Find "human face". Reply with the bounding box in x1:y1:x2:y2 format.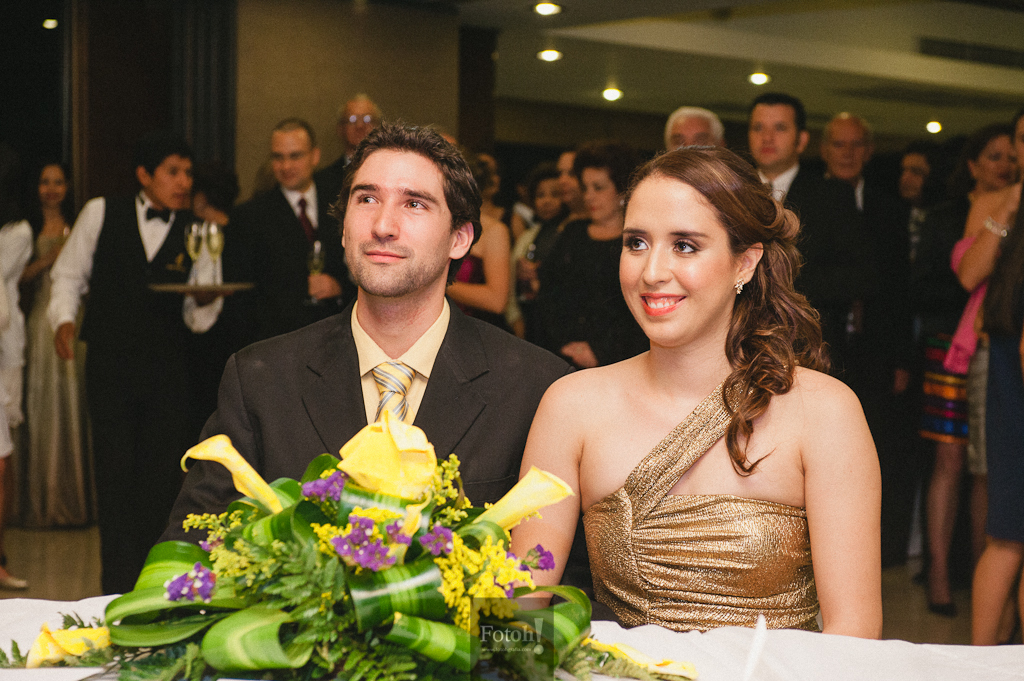
340:99:378:142.
